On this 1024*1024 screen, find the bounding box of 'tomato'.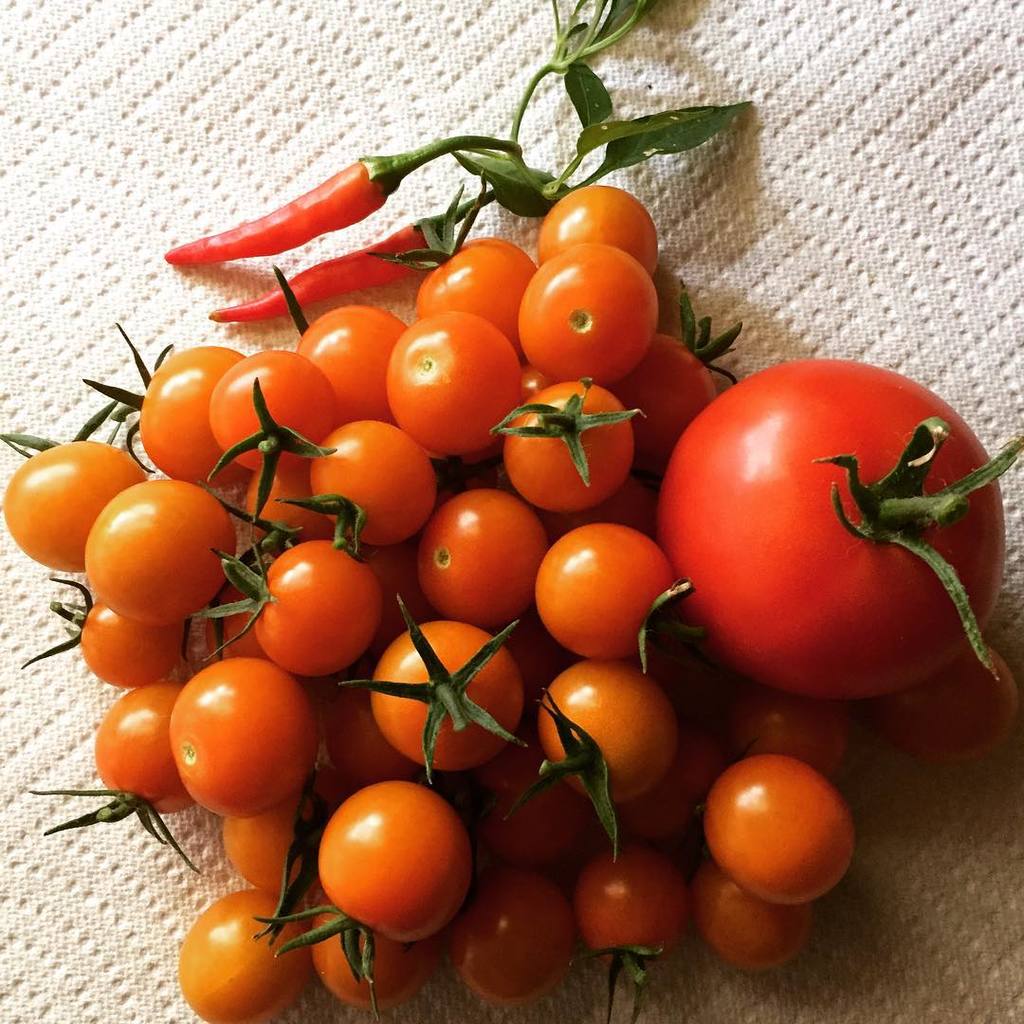
Bounding box: l=584, t=844, r=681, b=1023.
